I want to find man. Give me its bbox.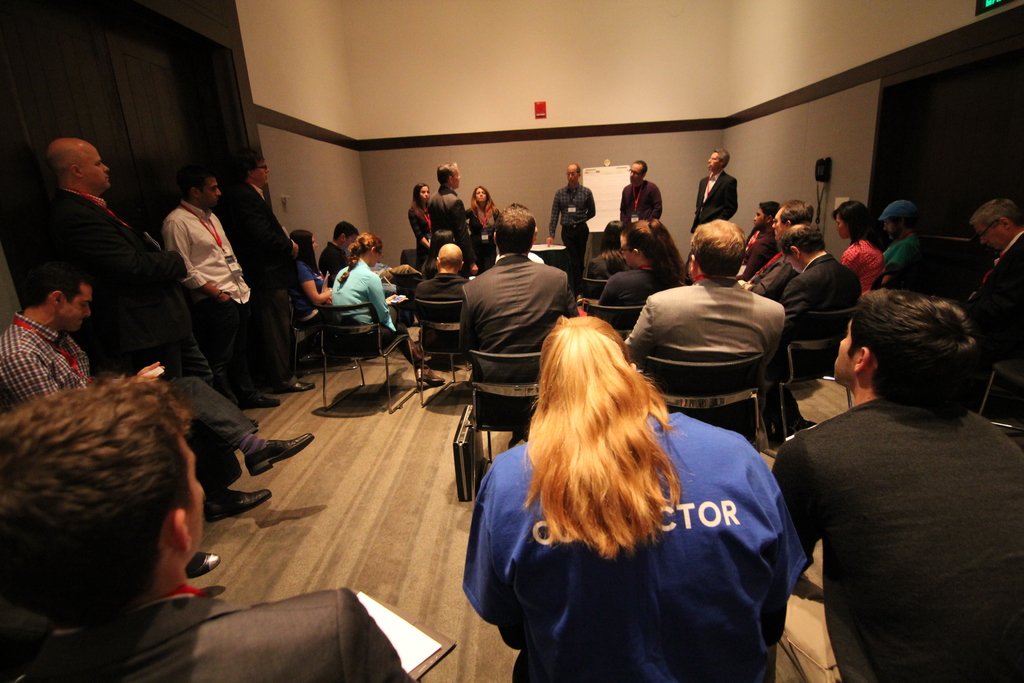
bbox=(962, 197, 1023, 406).
